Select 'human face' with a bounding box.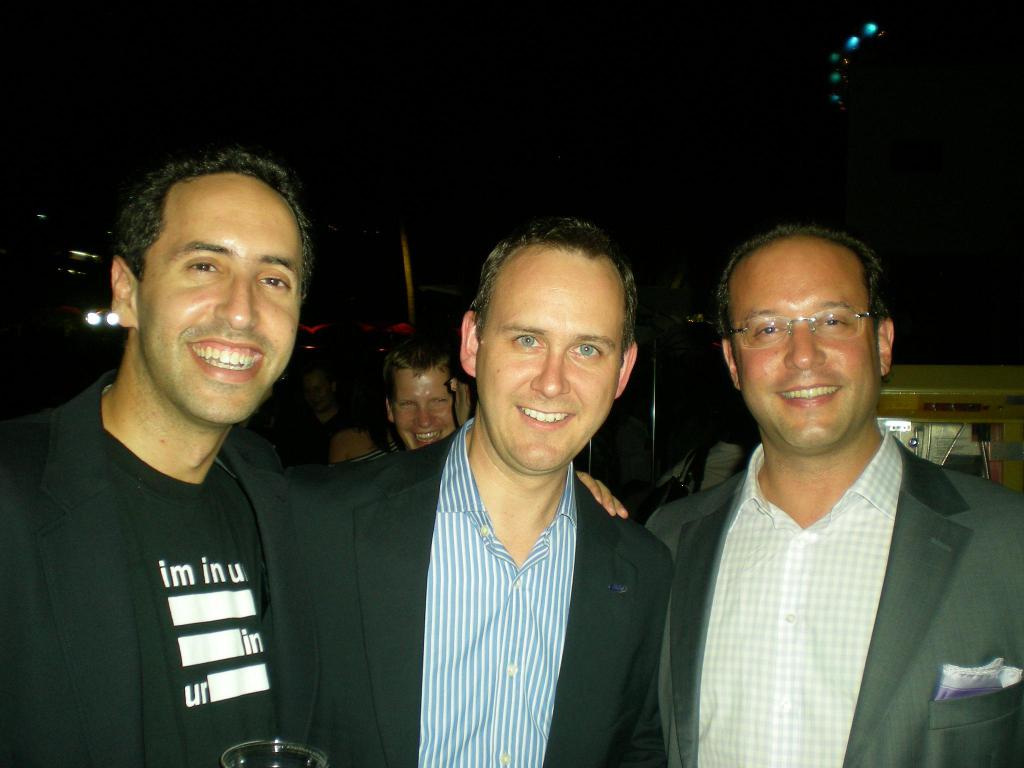
l=139, t=175, r=300, b=420.
